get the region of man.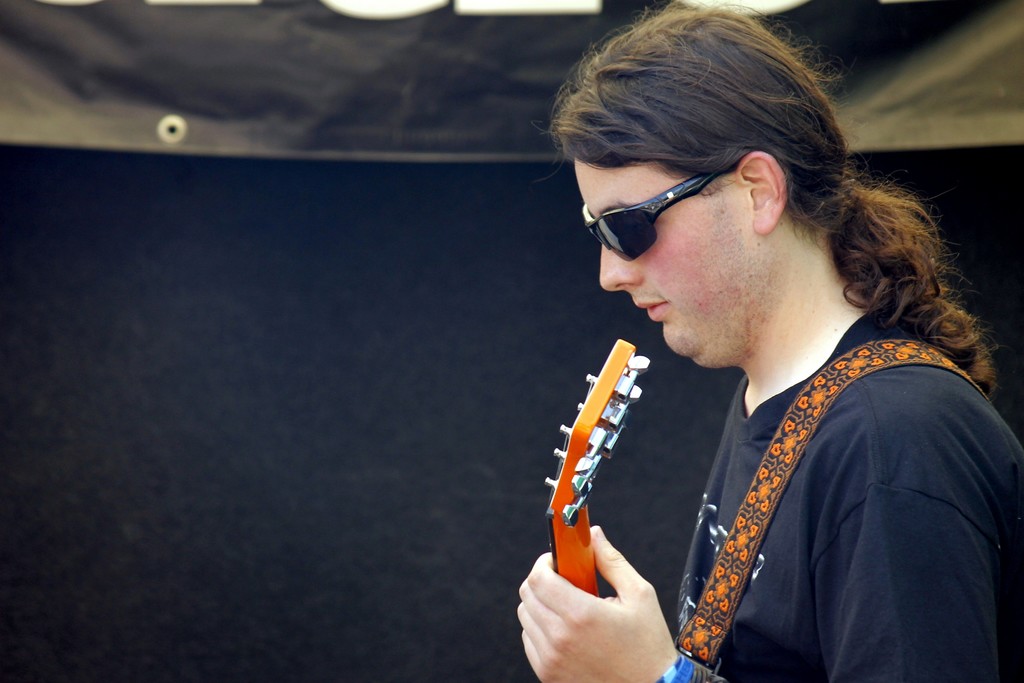
x1=532, y1=29, x2=1009, y2=682.
